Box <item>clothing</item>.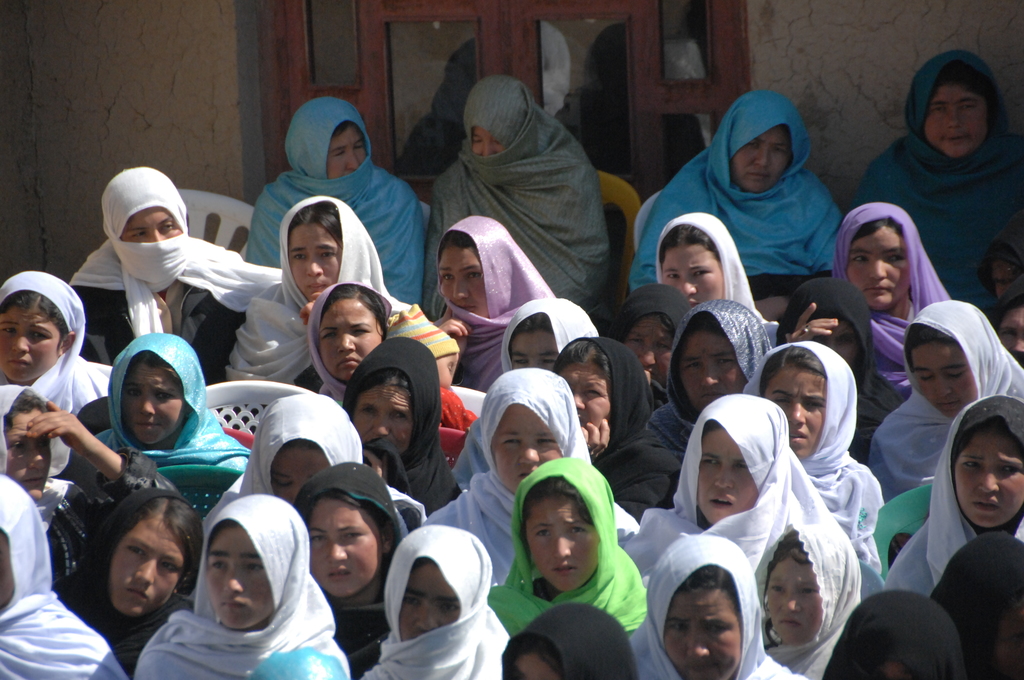
[x1=631, y1=530, x2=811, y2=679].
